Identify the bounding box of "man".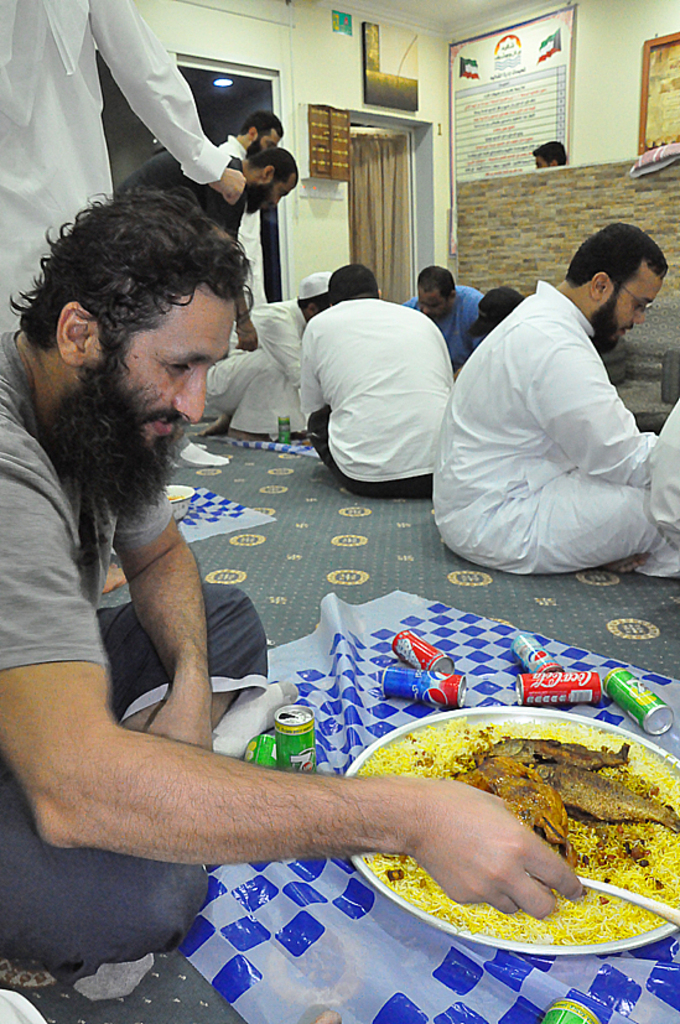
BBox(201, 265, 346, 445).
